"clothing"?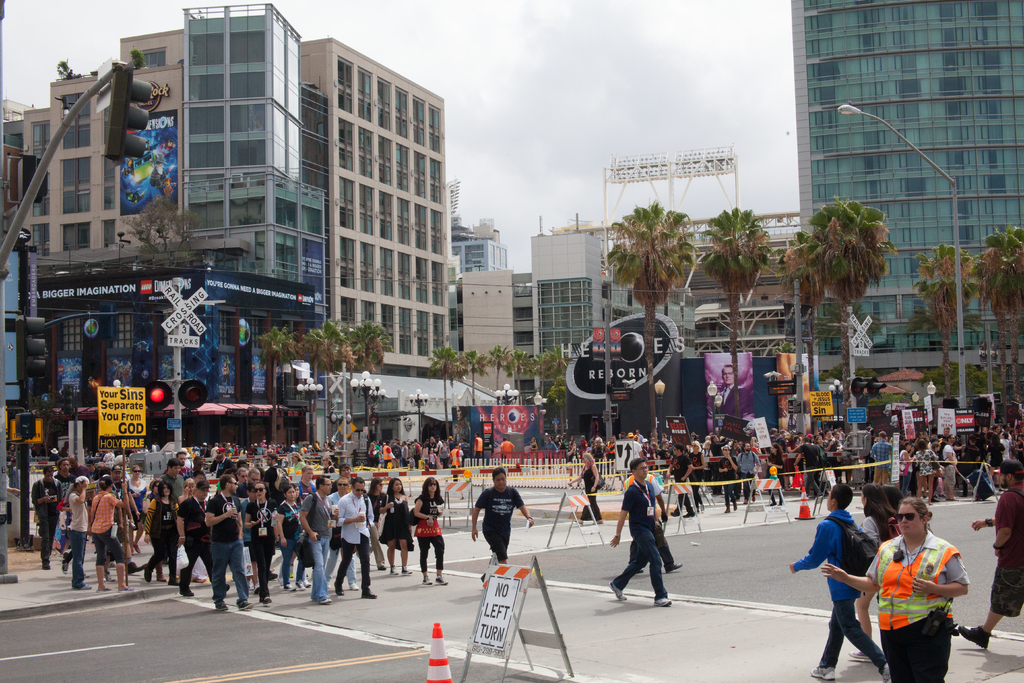
(x1=74, y1=528, x2=85, y2=580)
